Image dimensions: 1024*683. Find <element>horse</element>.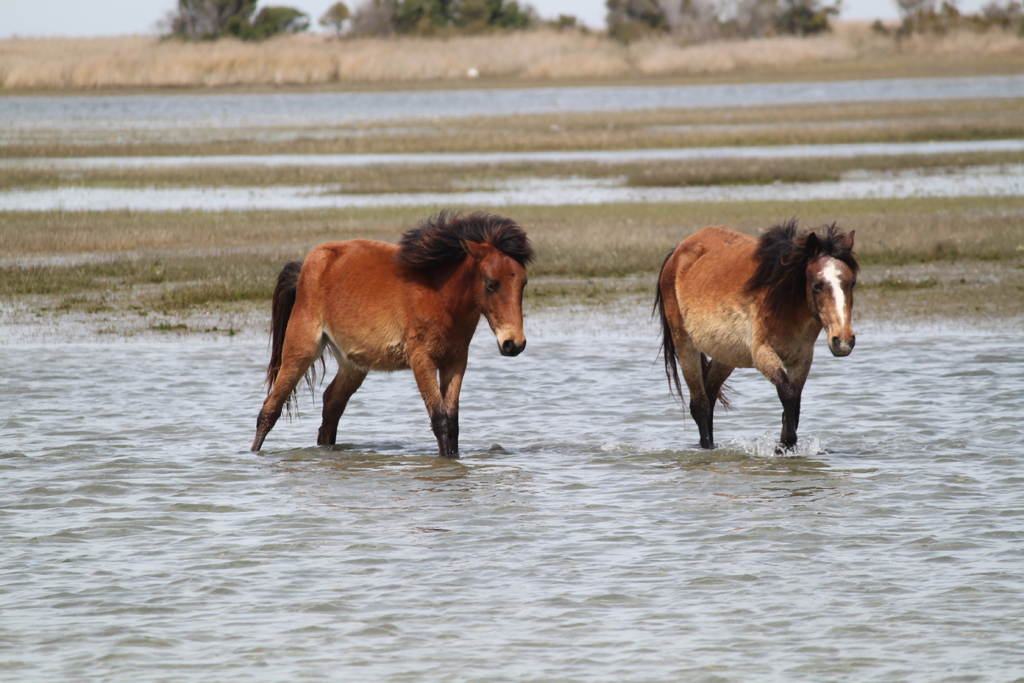
bbox(653, 214, 865, 453).
